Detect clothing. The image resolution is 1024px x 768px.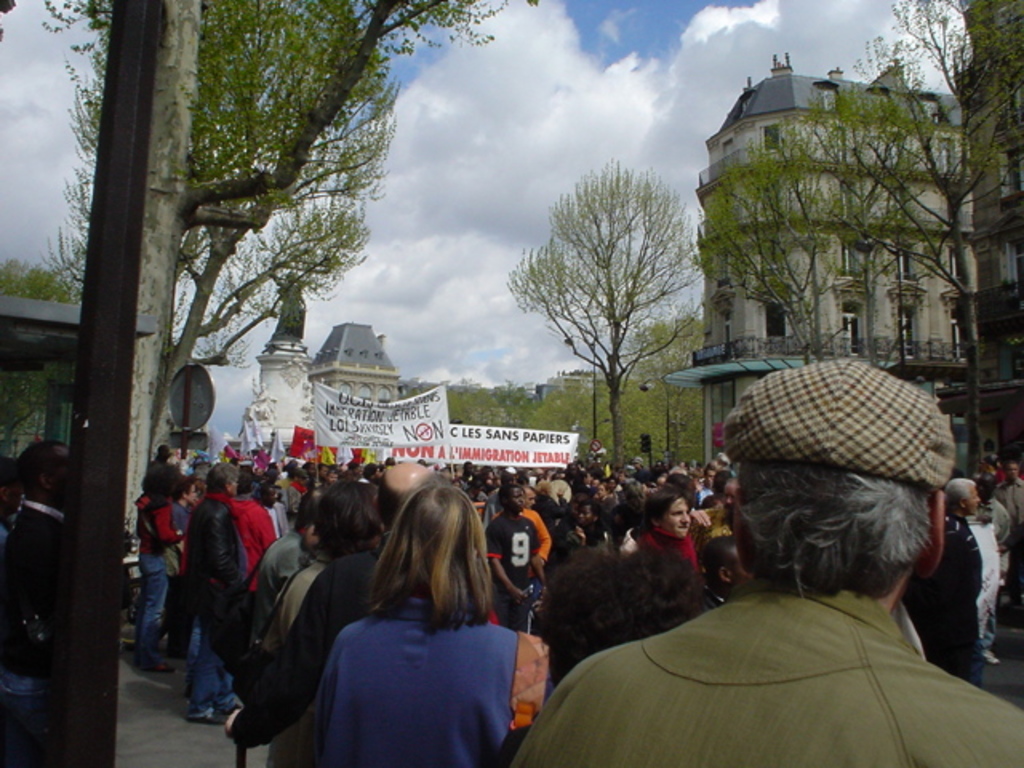
[left=539, top=475, right=573, bottom=506].
